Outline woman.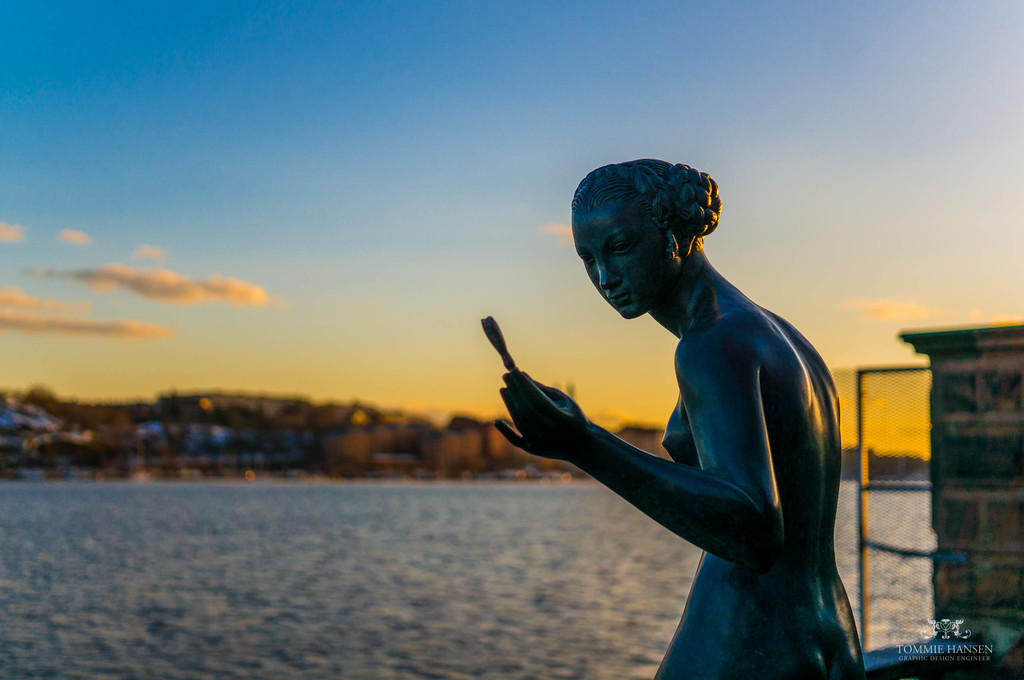
Outline: BBox(492, 147, 872, 679).
